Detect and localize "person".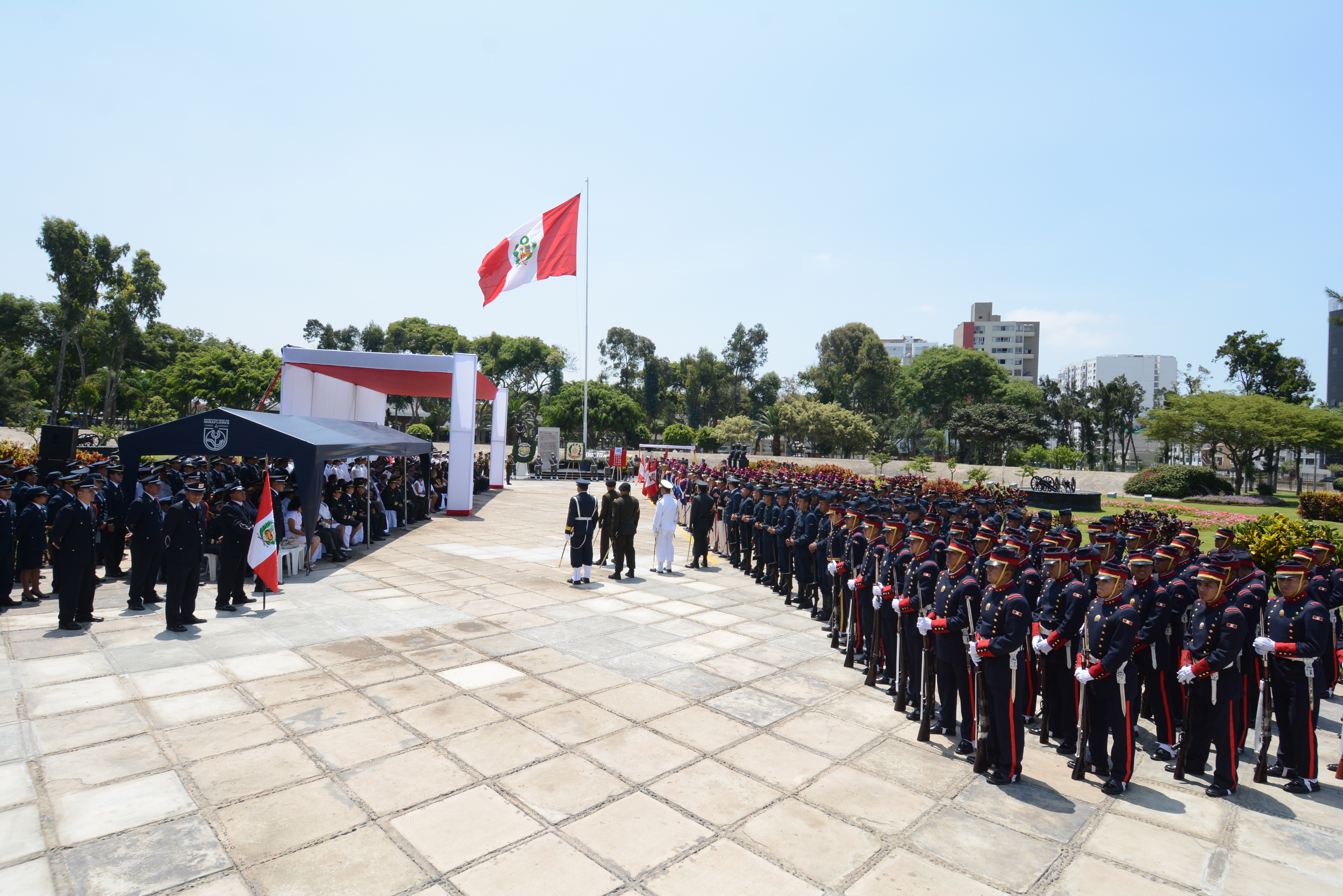
Localized at x1=300, y1=160, x2=308, y2=179.
